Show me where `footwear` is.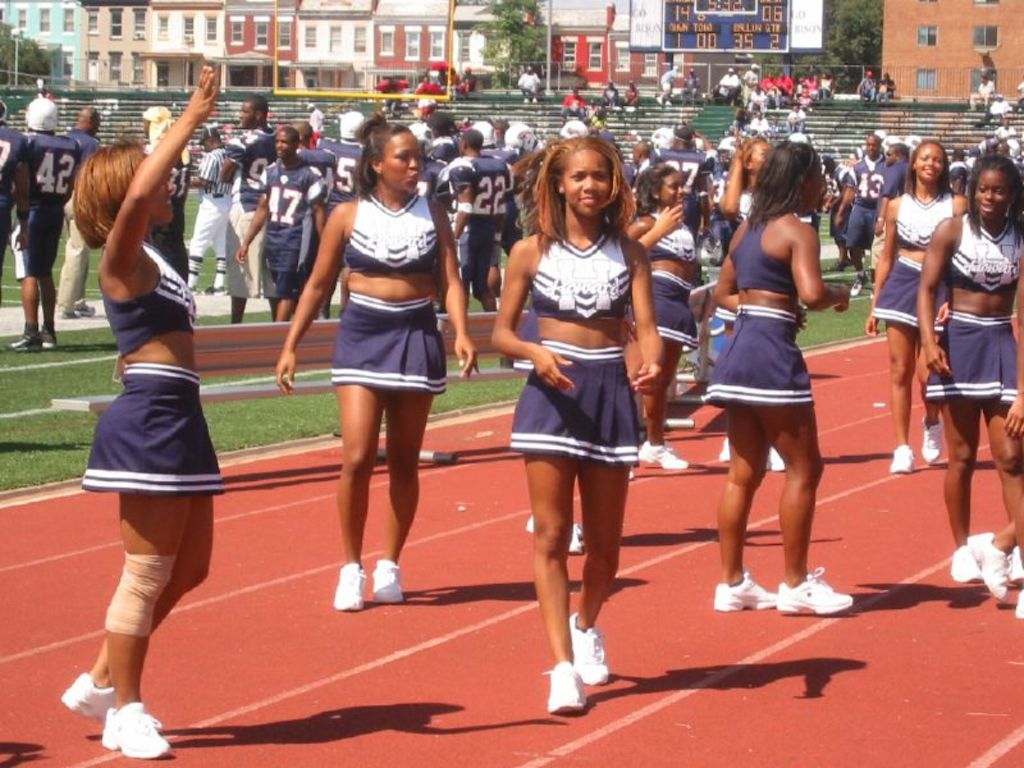
`footwear` is at Rect(539, 657, 590, 721).
